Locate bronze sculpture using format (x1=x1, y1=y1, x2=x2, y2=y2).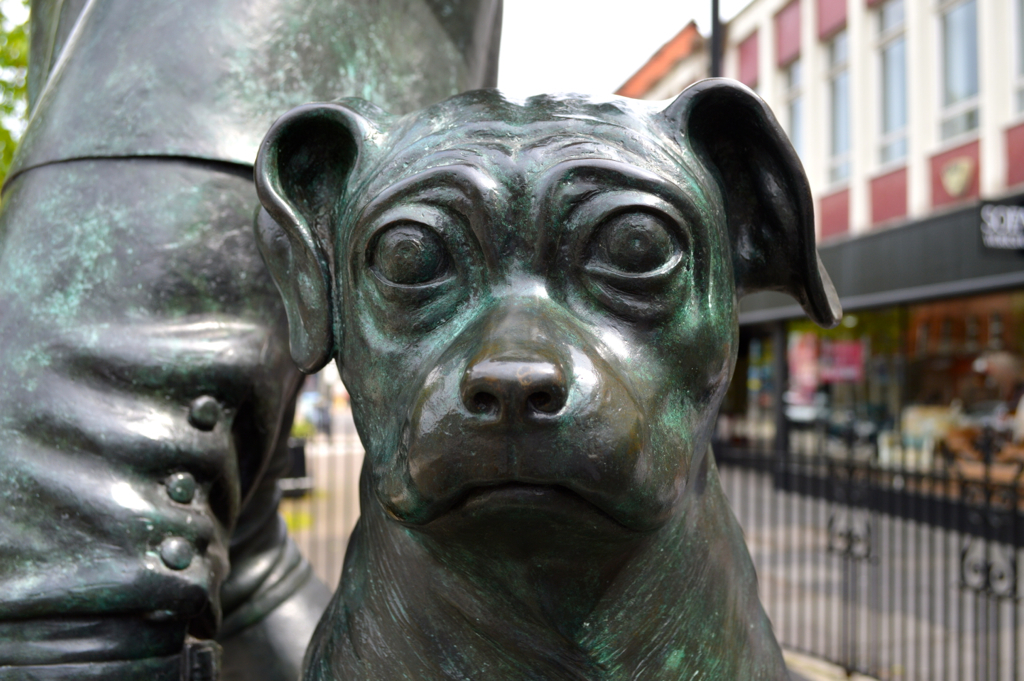
(x1=0, y1=0, x2=851, y2=680).
